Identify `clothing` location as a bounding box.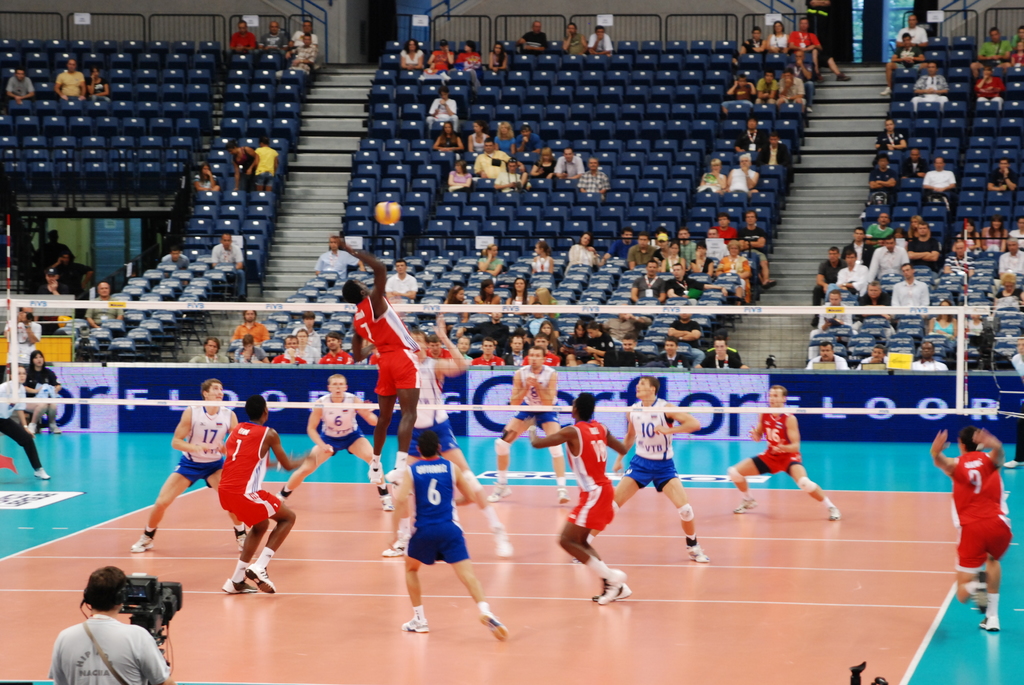
l=588, t=31, r=612, b=52.
